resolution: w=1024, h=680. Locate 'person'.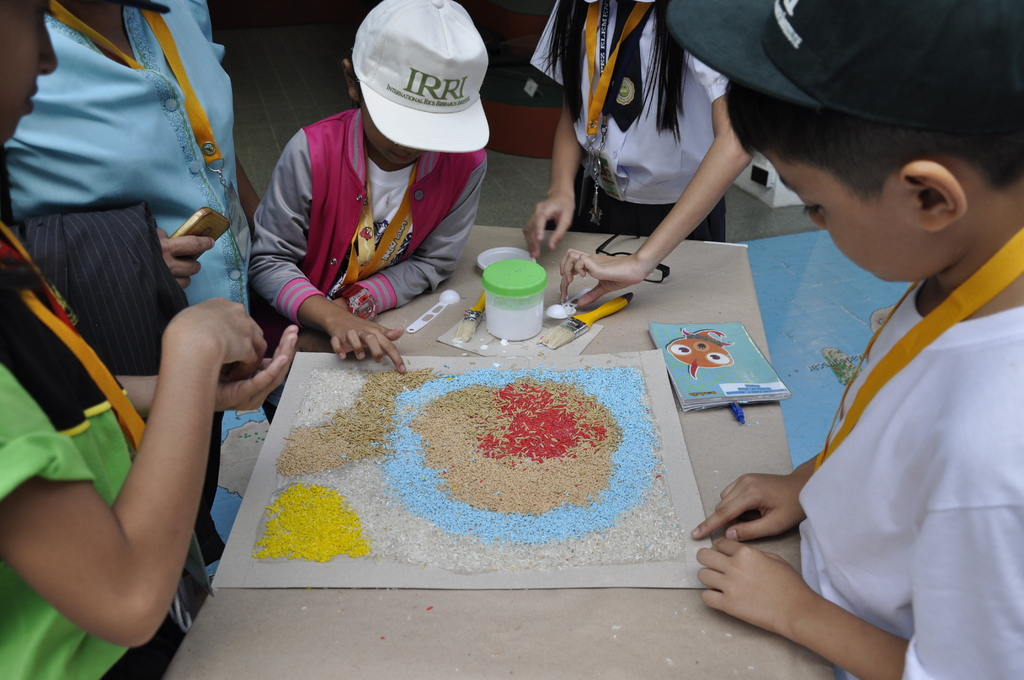
bbox(687, 45, 1023, 679).
